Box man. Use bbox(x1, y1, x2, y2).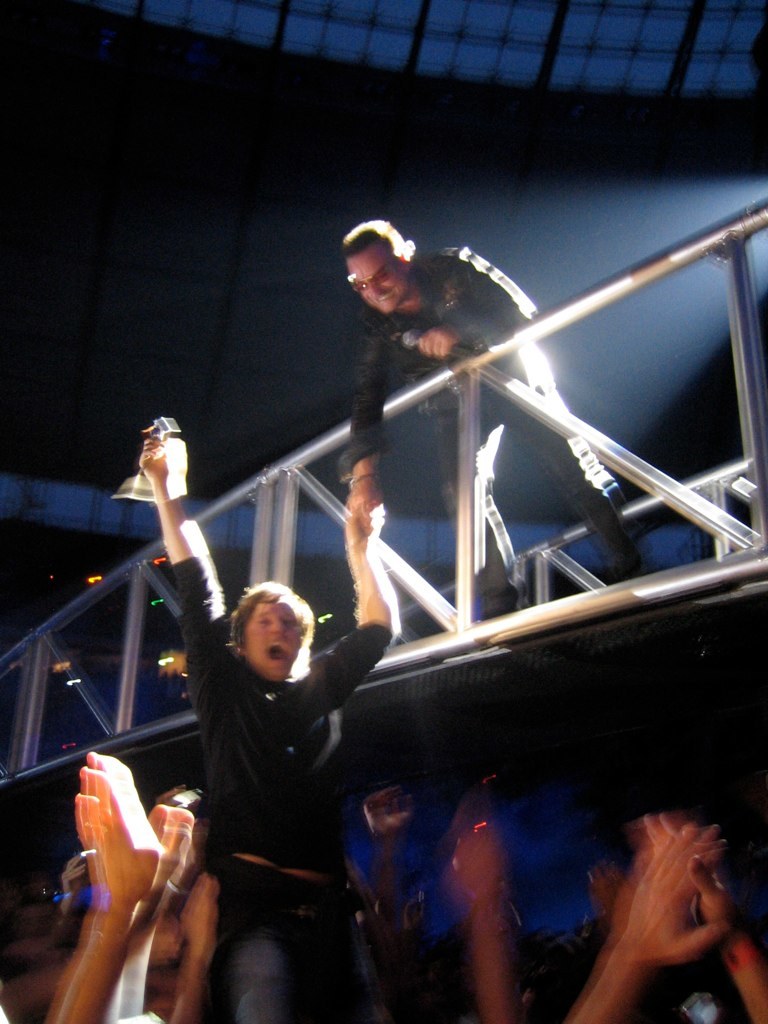
bbox(335, 216, 675, 623).
